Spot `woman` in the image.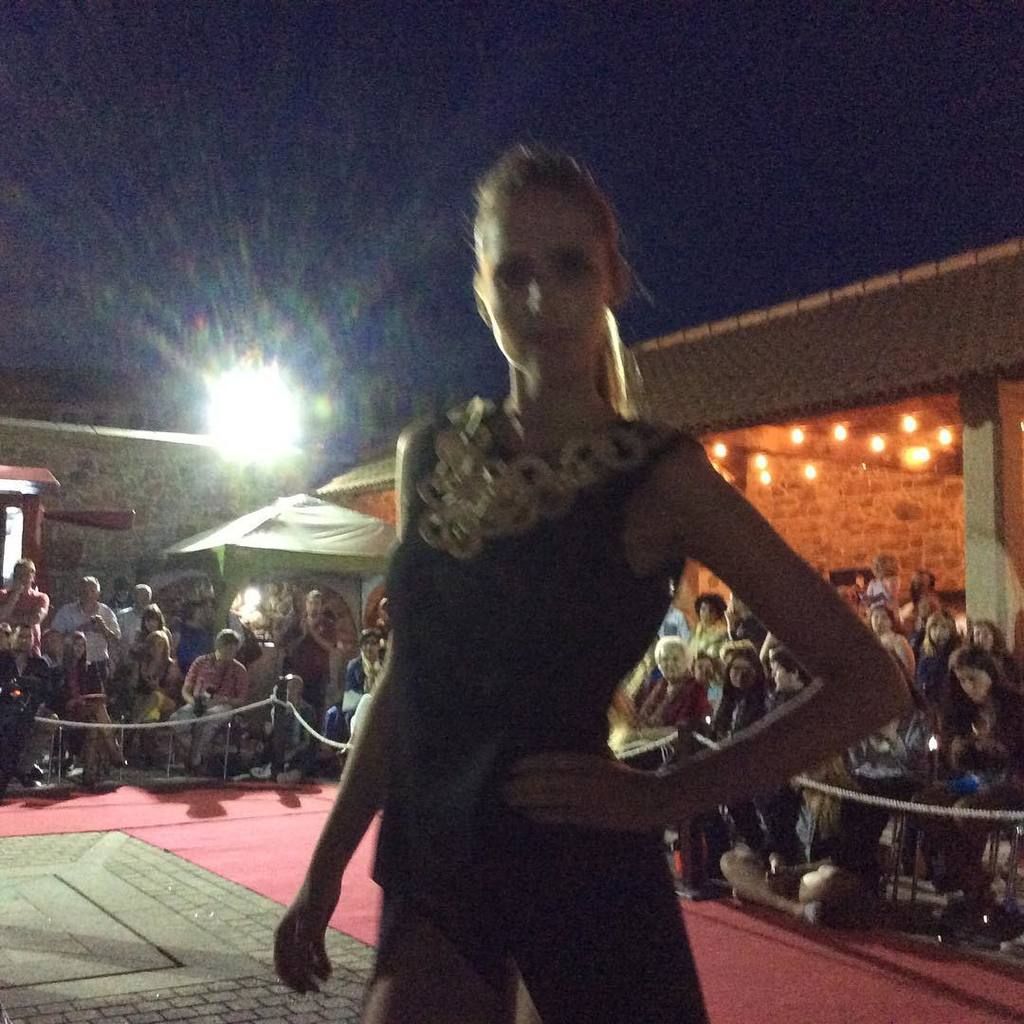
`woman` found at crop(672, 631, 777, 866).
